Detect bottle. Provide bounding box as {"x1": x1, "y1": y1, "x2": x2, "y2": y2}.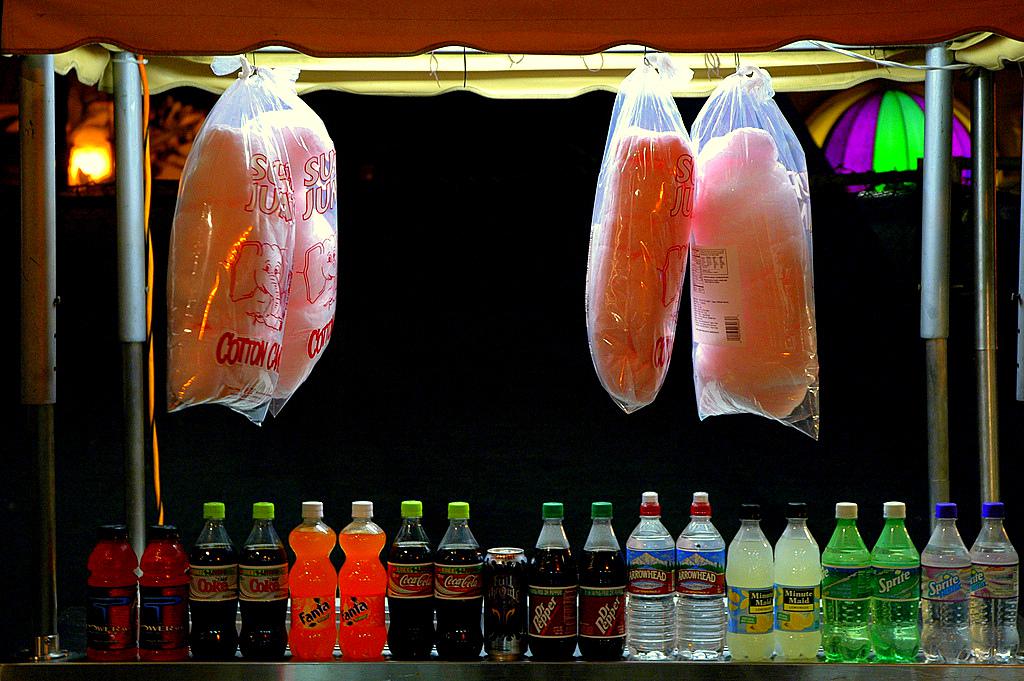
{"x1": 578, "y1": 500, "x2": 626, "y2": 662}.
